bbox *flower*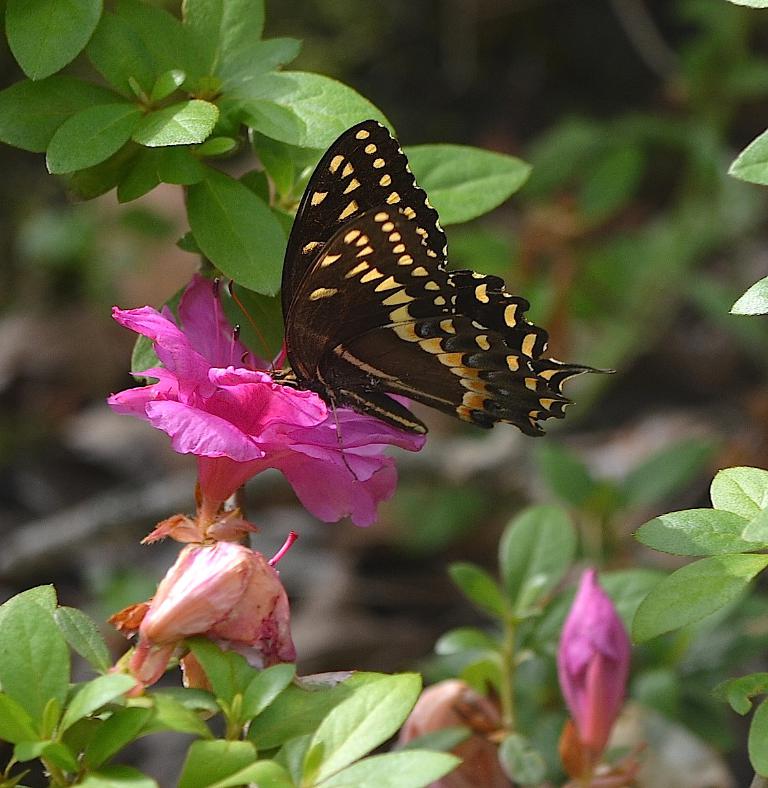
pyautogui.locateOnScreen(99, 270, 435, 540)
